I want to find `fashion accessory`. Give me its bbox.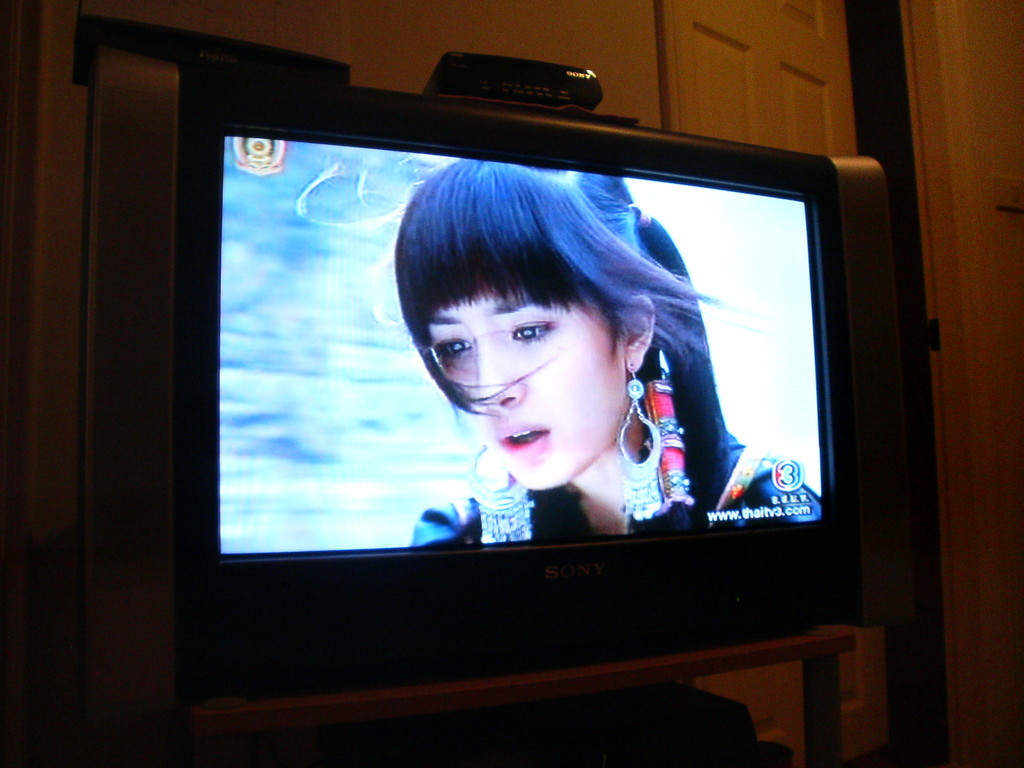
left=463, top=438, right=536, bottom=542.
